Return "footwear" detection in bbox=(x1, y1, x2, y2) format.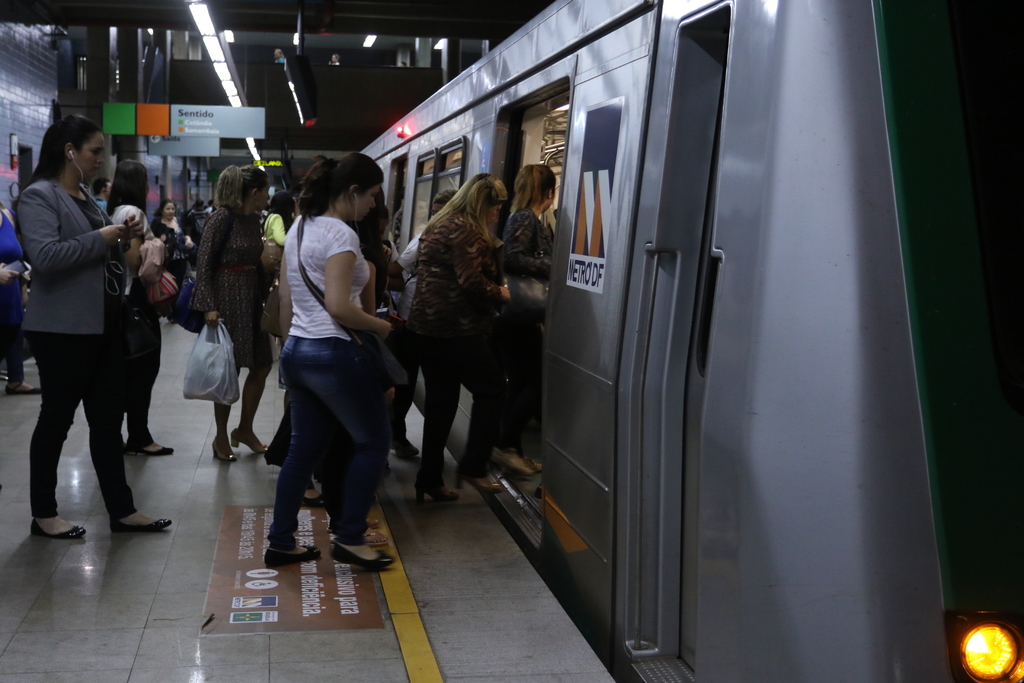
bbox=(416, 475, 457, 504).
